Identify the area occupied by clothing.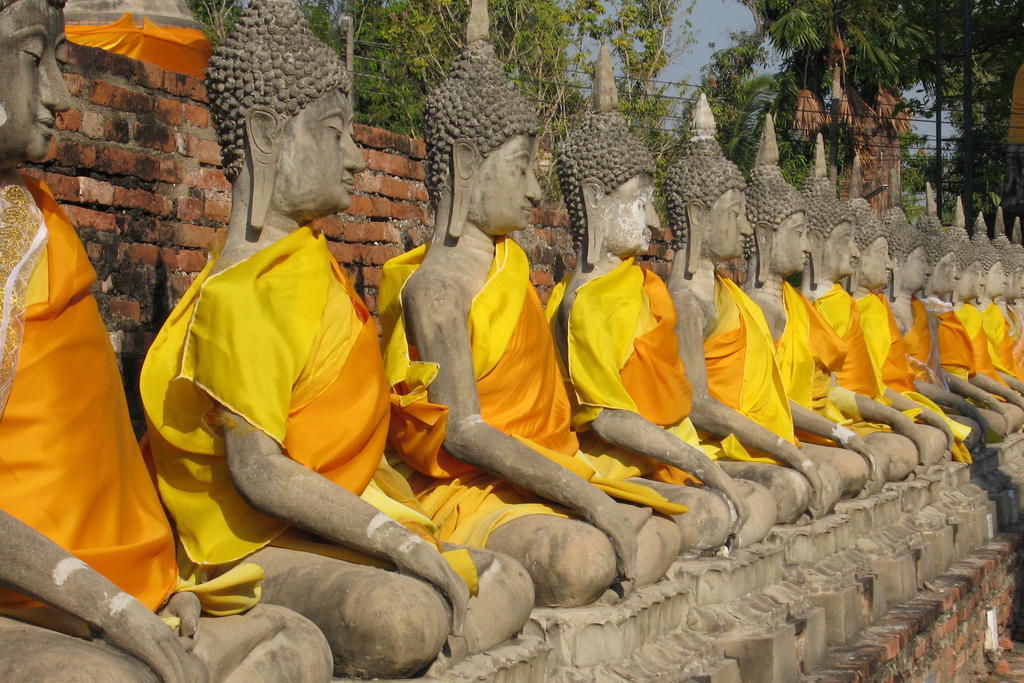
Area: [812,277,880,424].
